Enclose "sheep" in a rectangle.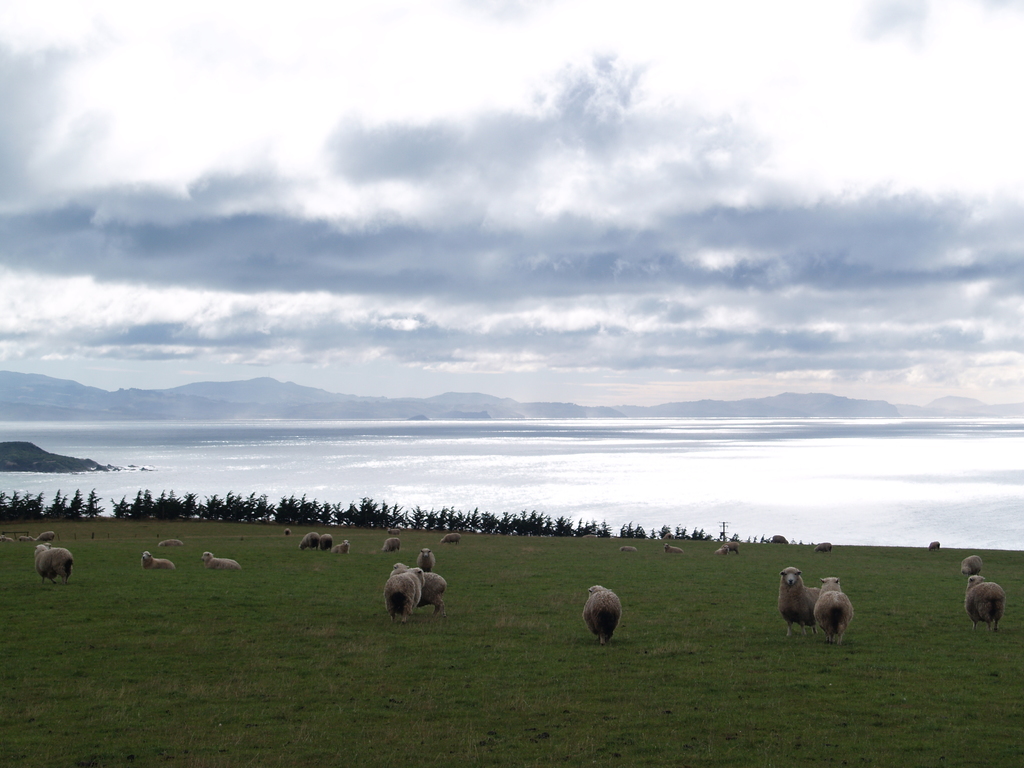
[x1=773, y1=536, x2=789, y2=545].
